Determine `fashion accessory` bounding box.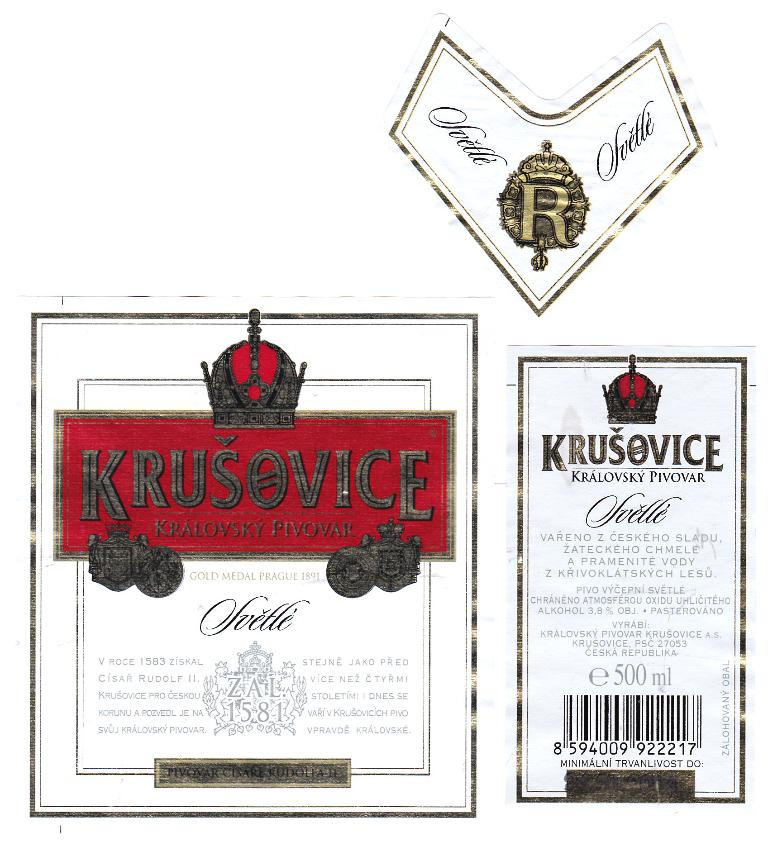
Determined: box(202, 306, 308, 433).
